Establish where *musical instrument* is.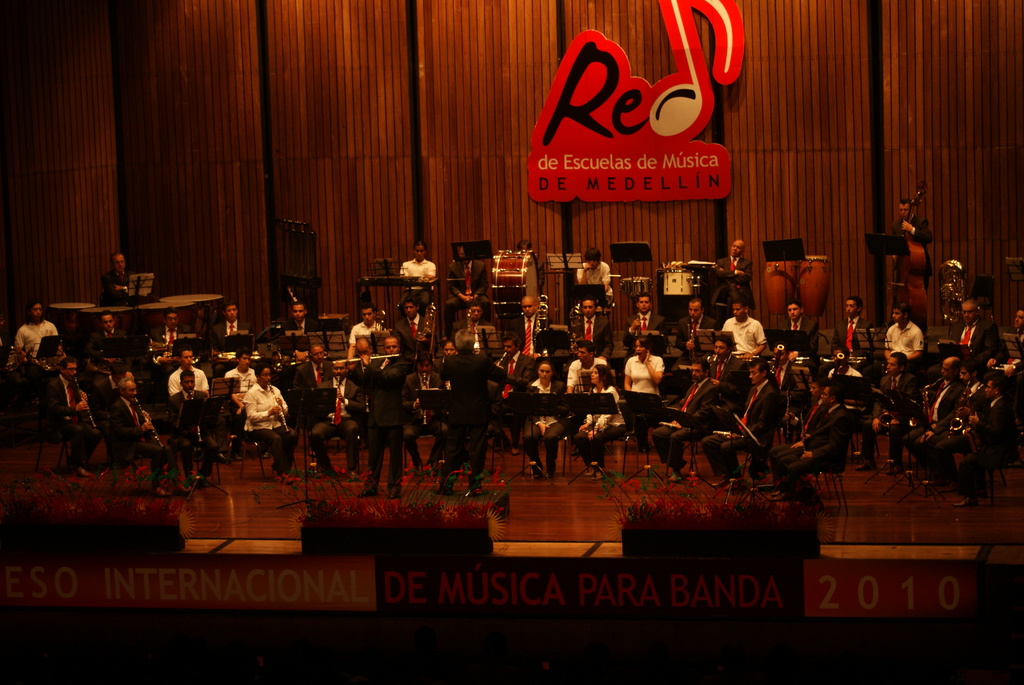
Established at (left=938, top=261, right=961, bottom=322).
